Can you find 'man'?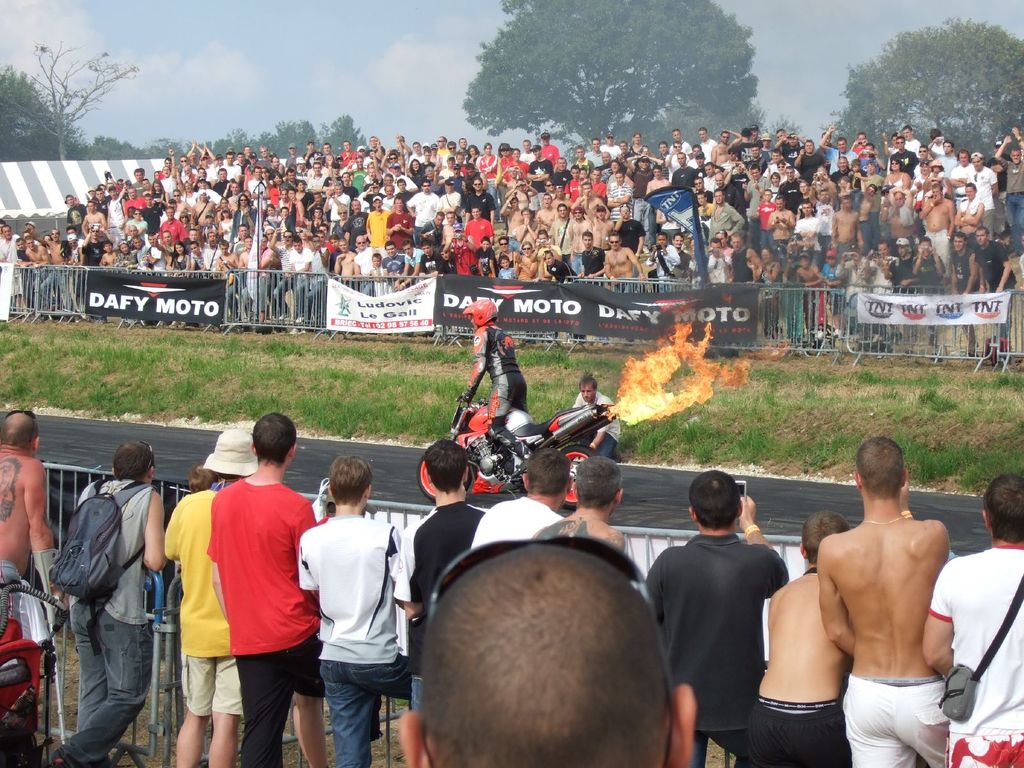
Yes, bounding box: [554, 458, 643, 569].
